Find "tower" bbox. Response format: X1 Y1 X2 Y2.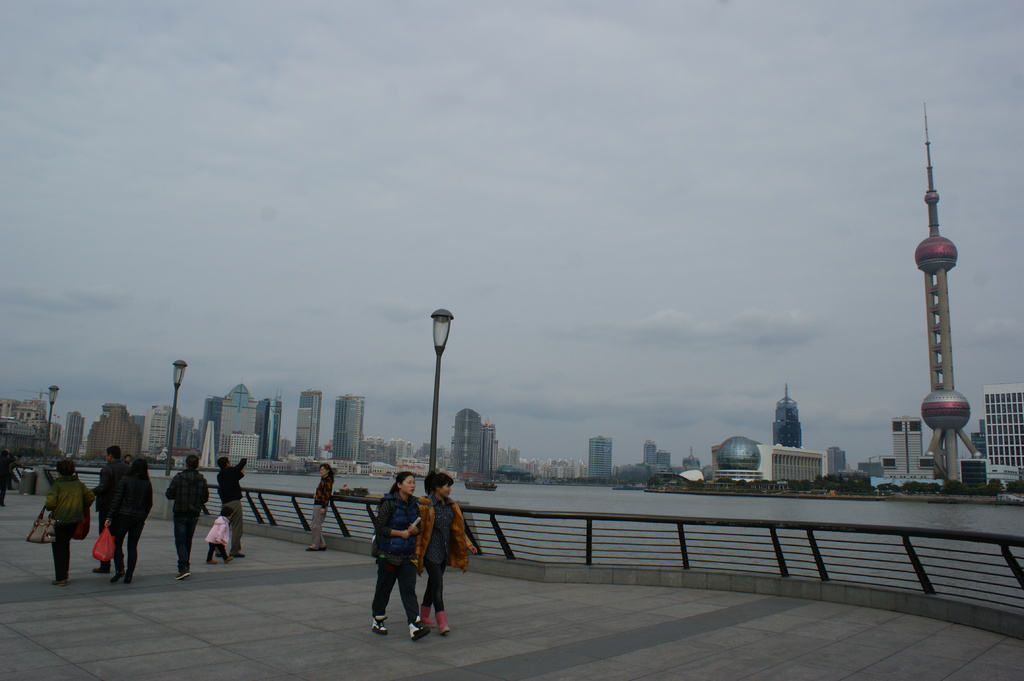
330 394 362 463.
